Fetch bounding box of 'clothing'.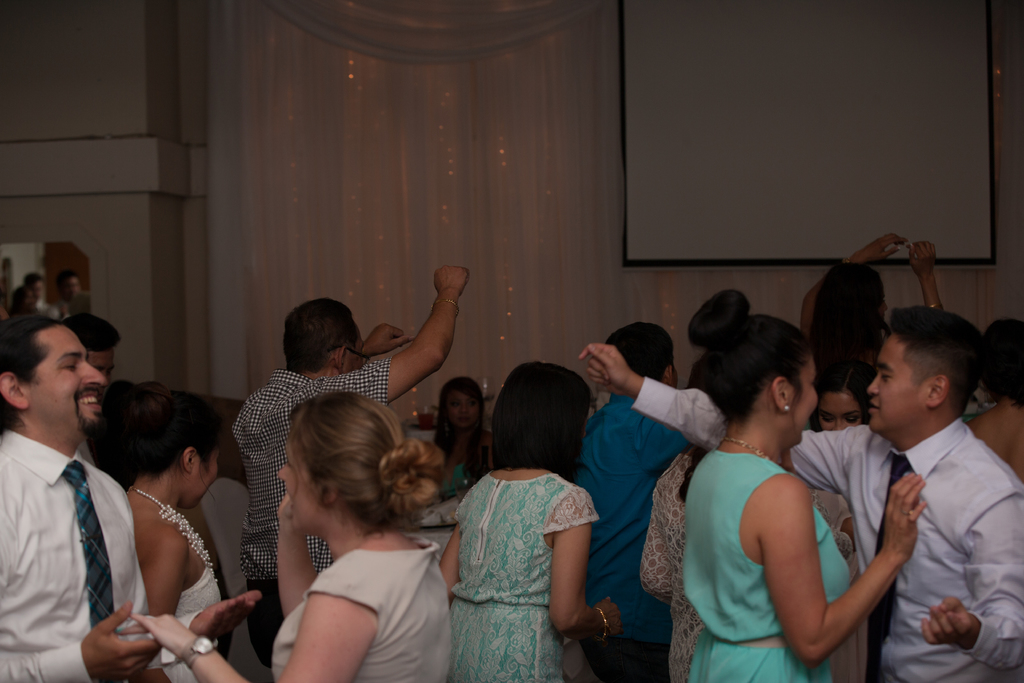
Bbox: (447, 472, 479, 497).
